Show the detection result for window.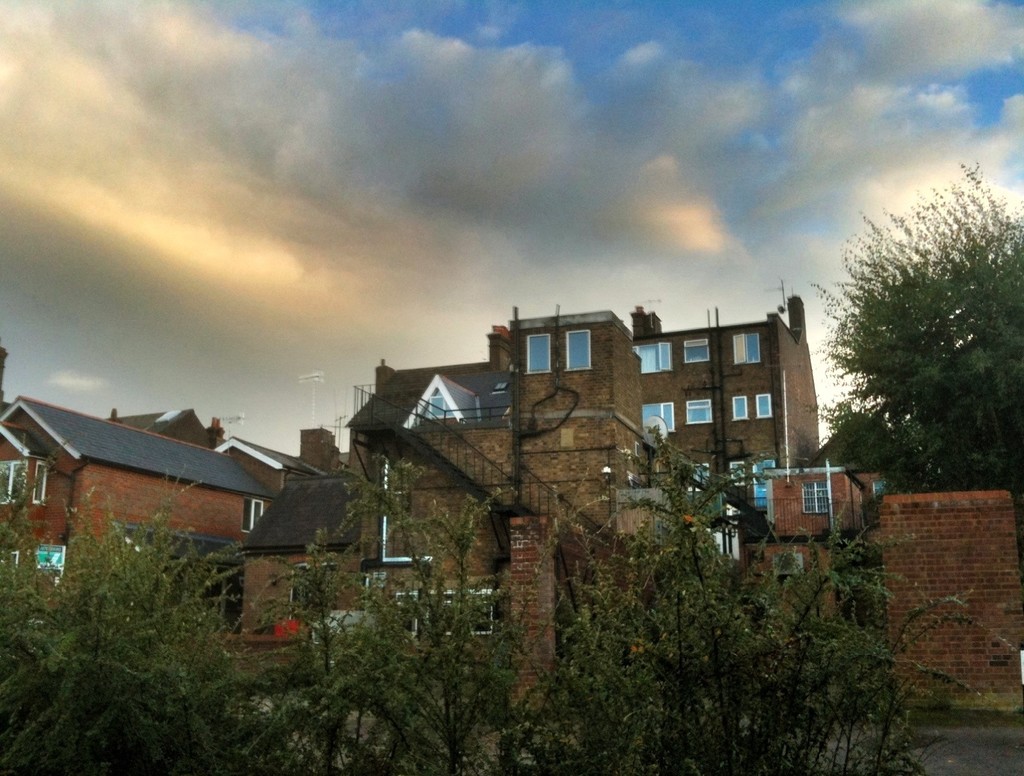
(x1=631, y1=341, x2=676, y2=375).
